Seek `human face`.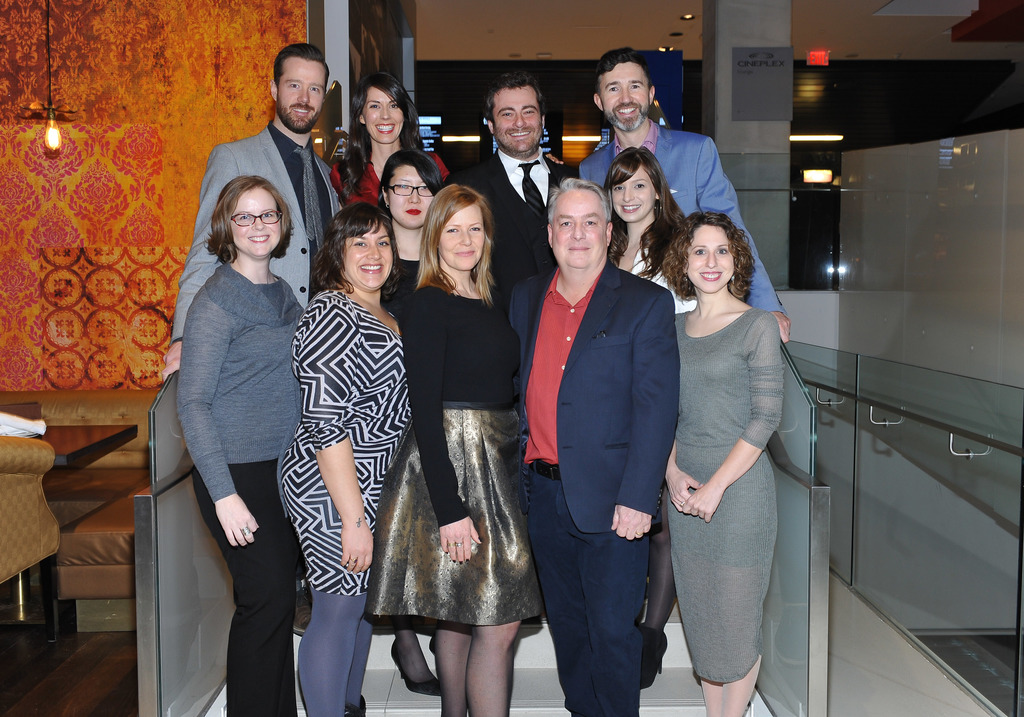
region(600, 61, 650, 131).
